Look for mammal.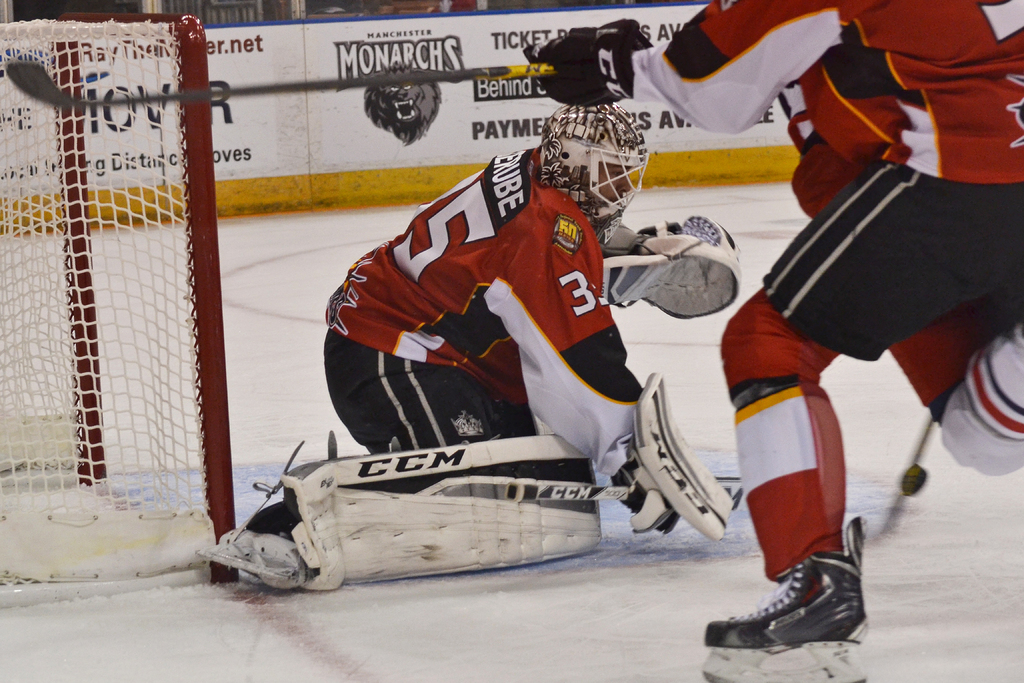
Found: (left=178, top=152, right=745, bottom=575).
